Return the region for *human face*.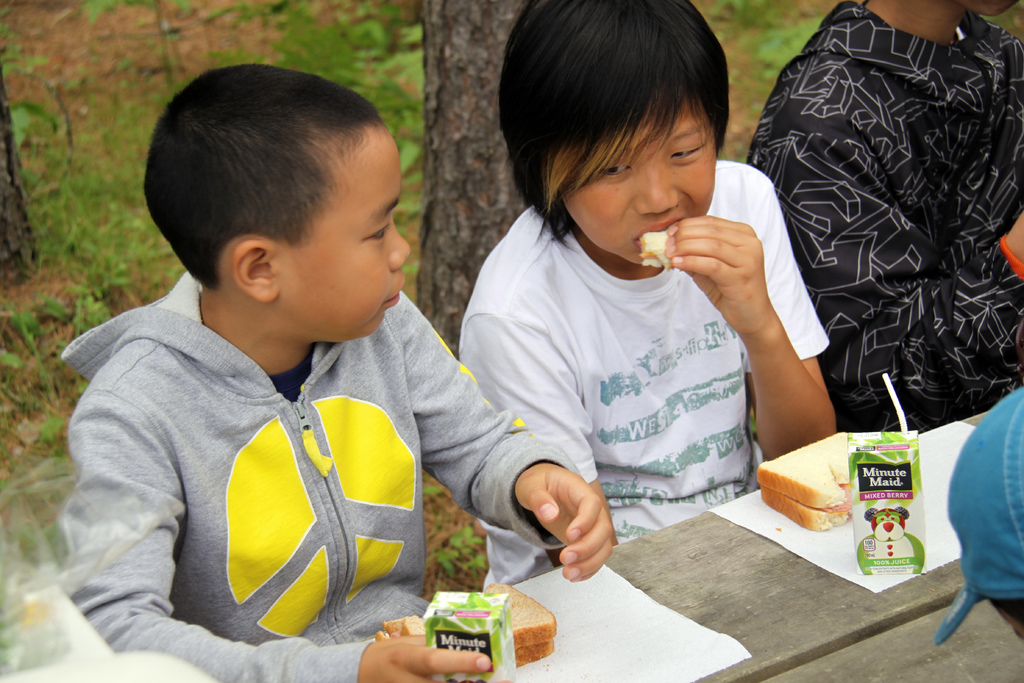
select_region(550, 106, 715, 267).
